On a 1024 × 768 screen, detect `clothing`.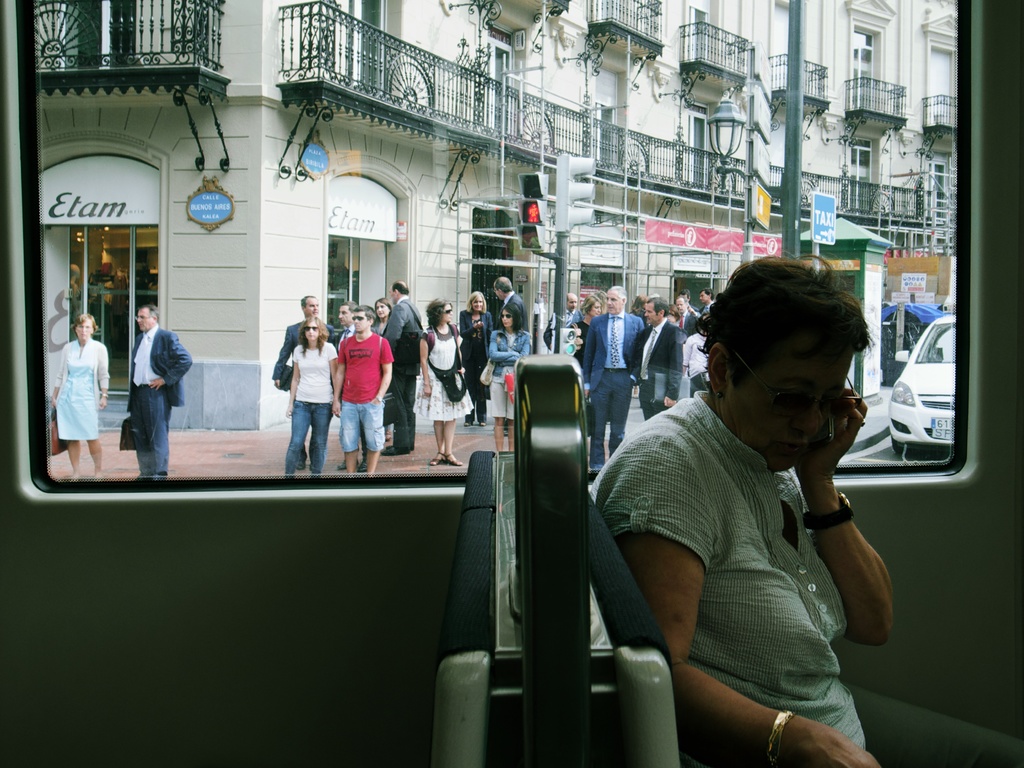
pyautogui.locateOnScreen(595, 387, 1023, 767).
